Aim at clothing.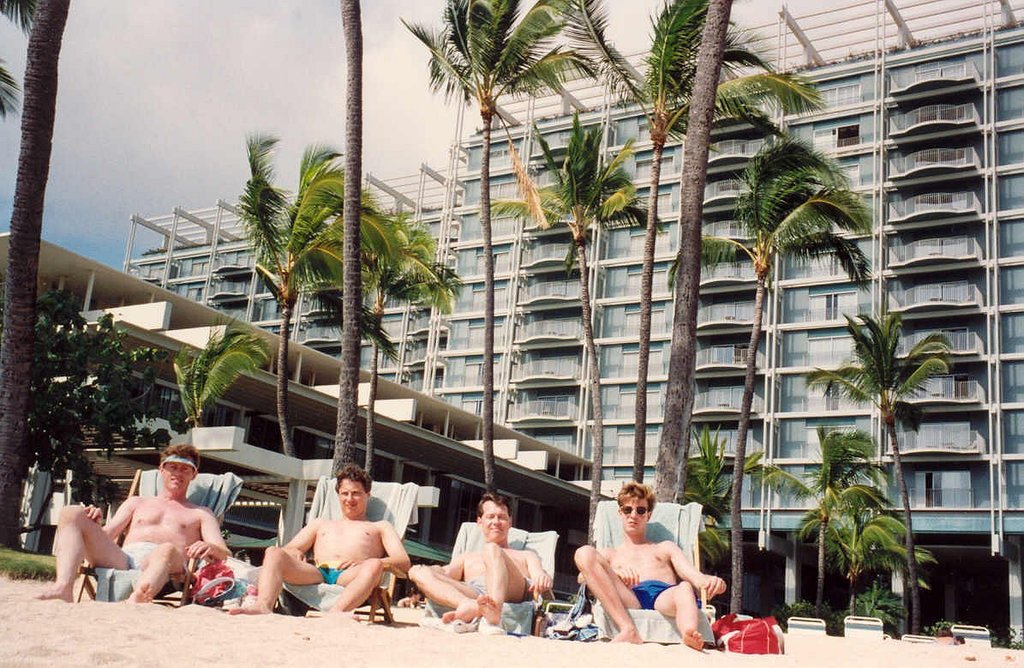
Aimed at 123,542,155,567.
